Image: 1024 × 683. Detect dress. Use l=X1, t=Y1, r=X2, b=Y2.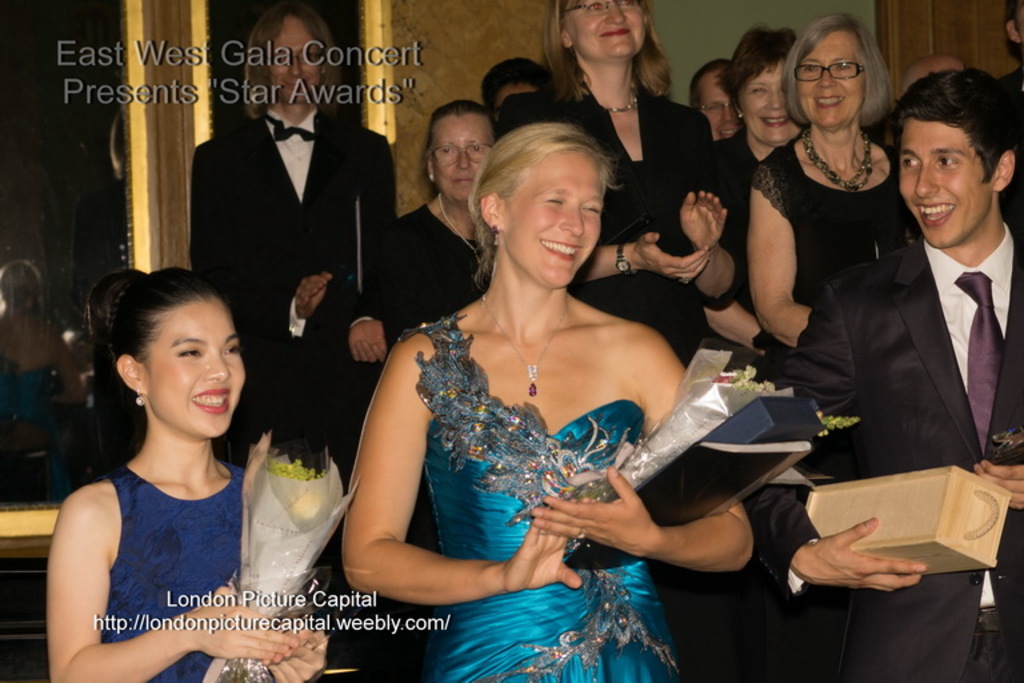
l=397, t=316, r=687, b=682.
